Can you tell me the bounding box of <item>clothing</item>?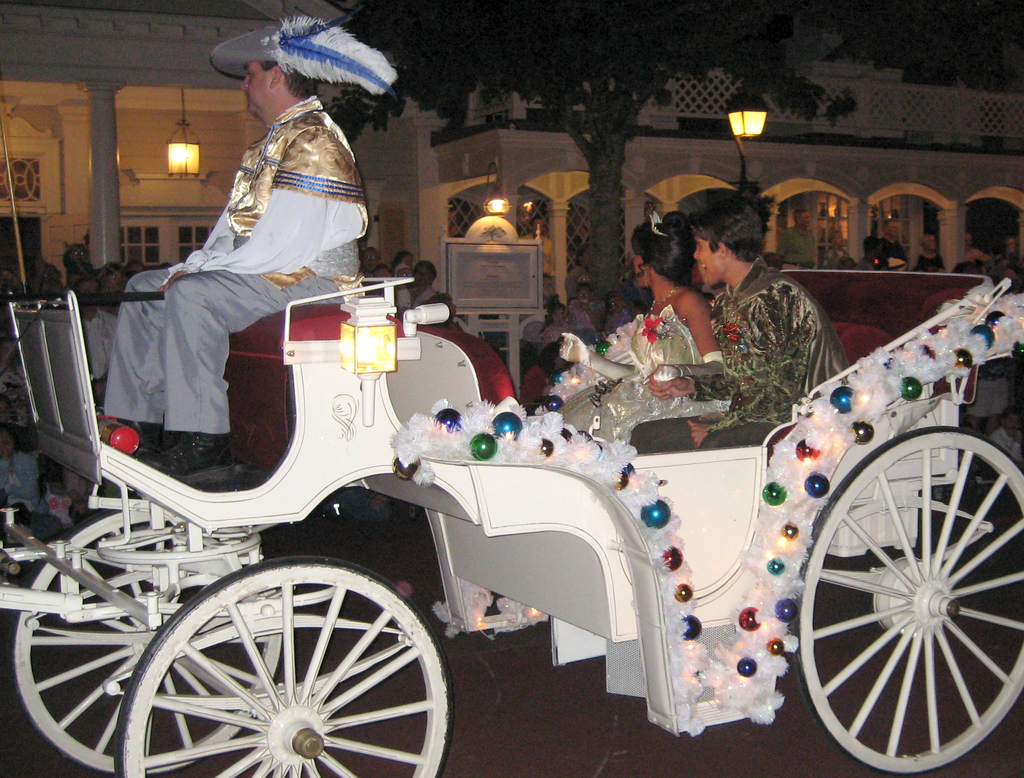
<bbox>735, 273, 835, 435</bbox>.
